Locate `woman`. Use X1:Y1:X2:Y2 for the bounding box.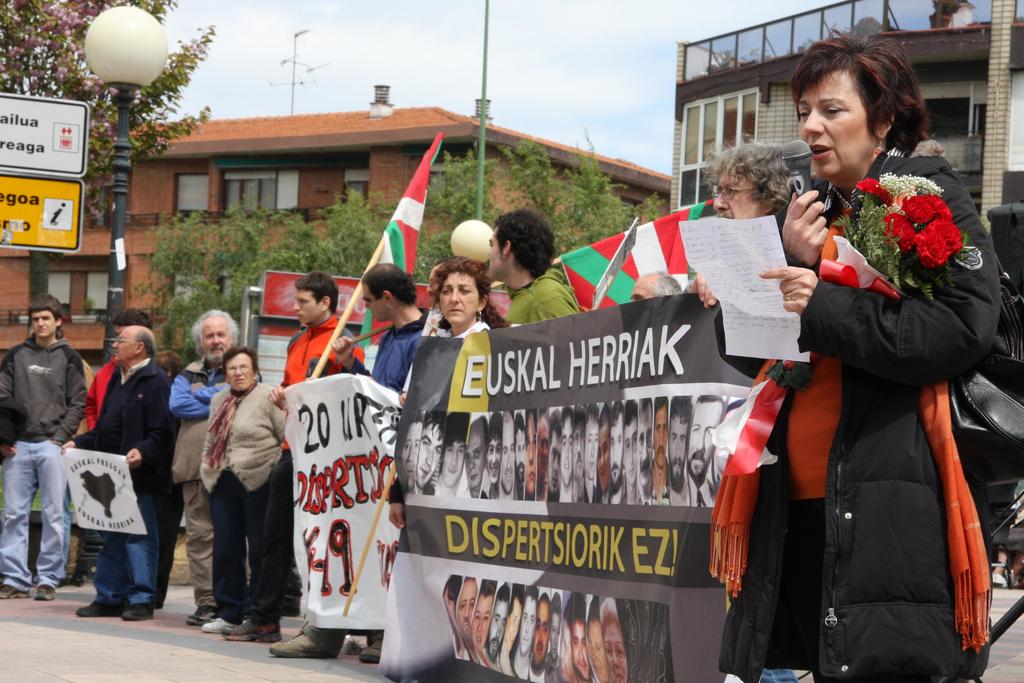
426:261:518:336.
